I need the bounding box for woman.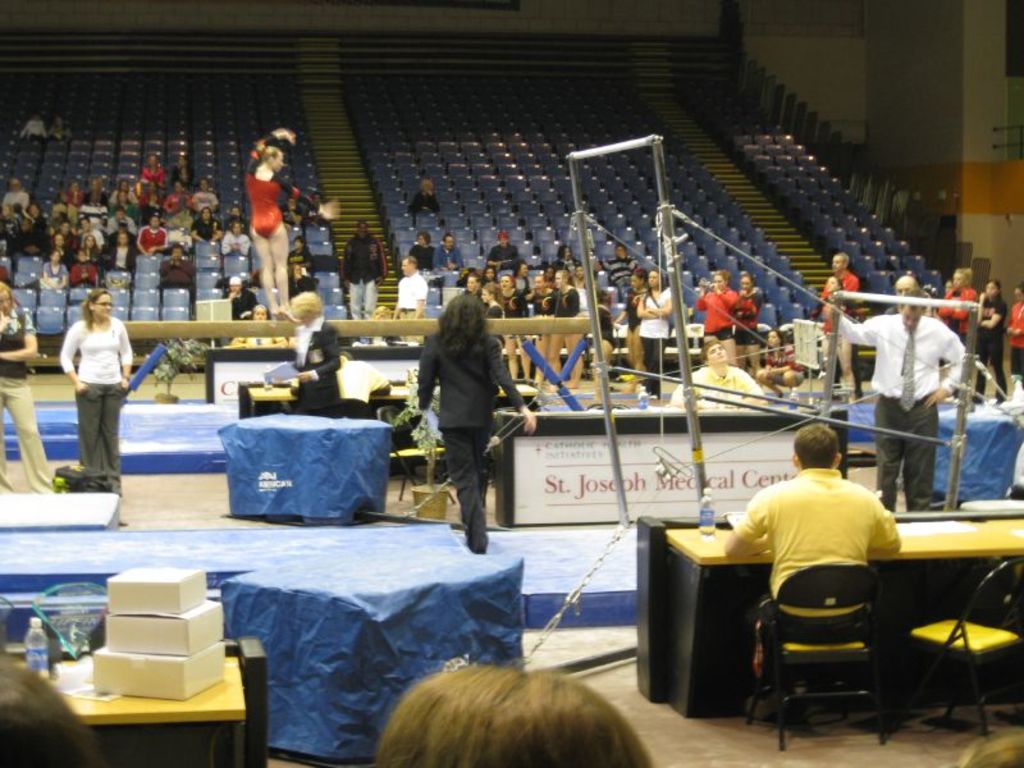
Here it is: <bbox>535, 264, 558, 307</bbox>.
